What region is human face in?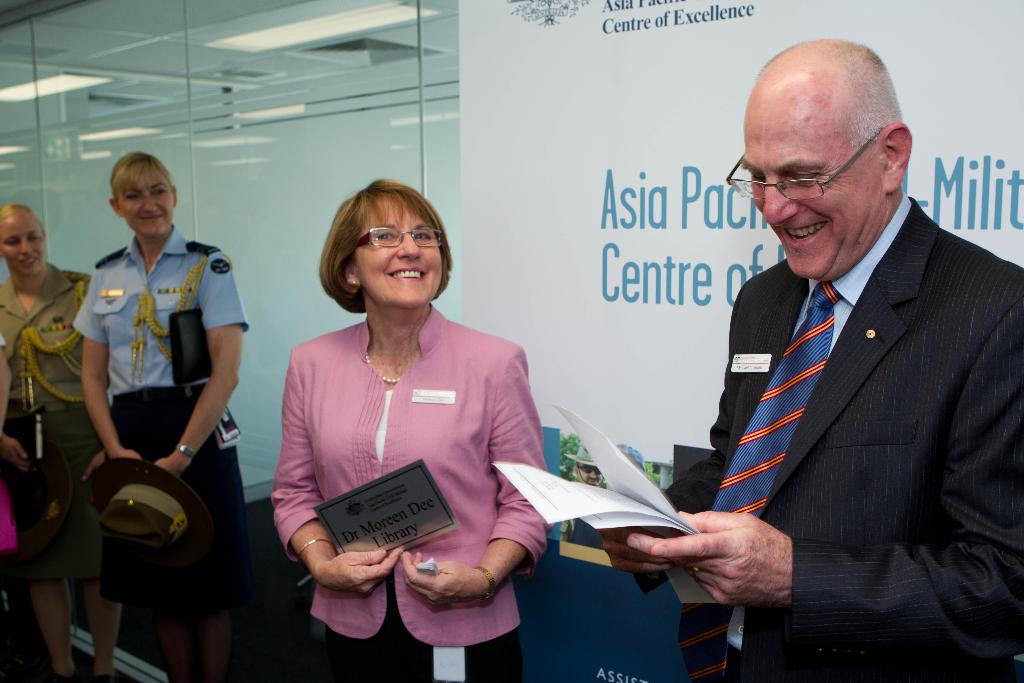
<region>745, 101, 888, 279</region>.
